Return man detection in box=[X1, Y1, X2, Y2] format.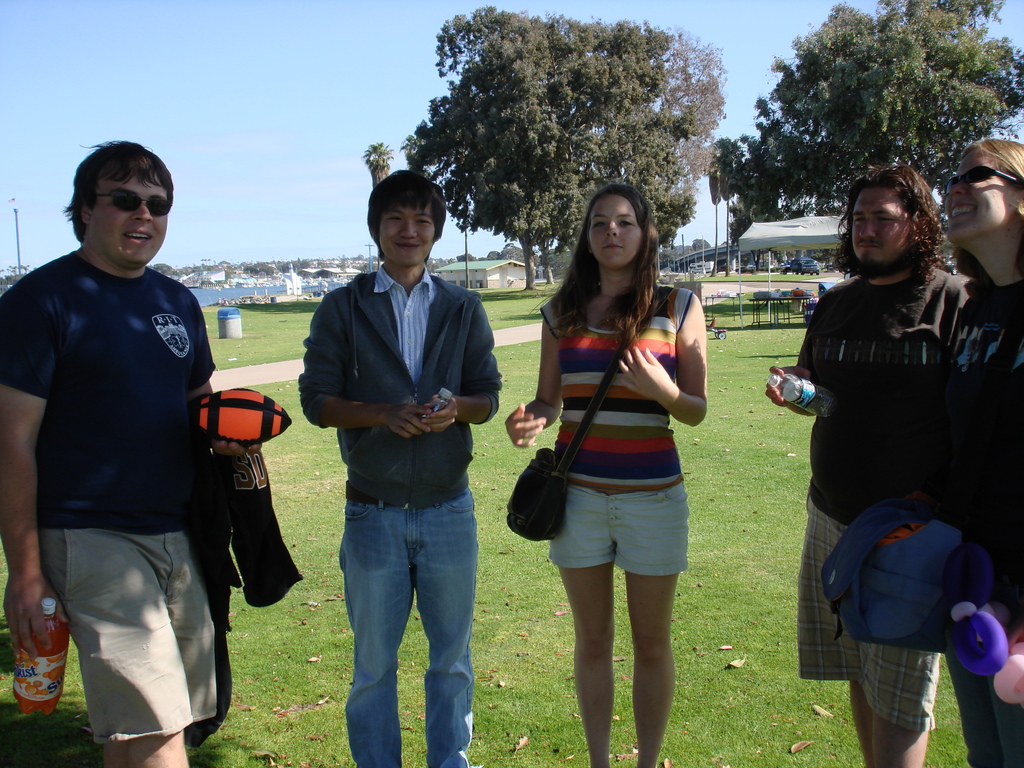
box=[767, 163, 965, 767].
